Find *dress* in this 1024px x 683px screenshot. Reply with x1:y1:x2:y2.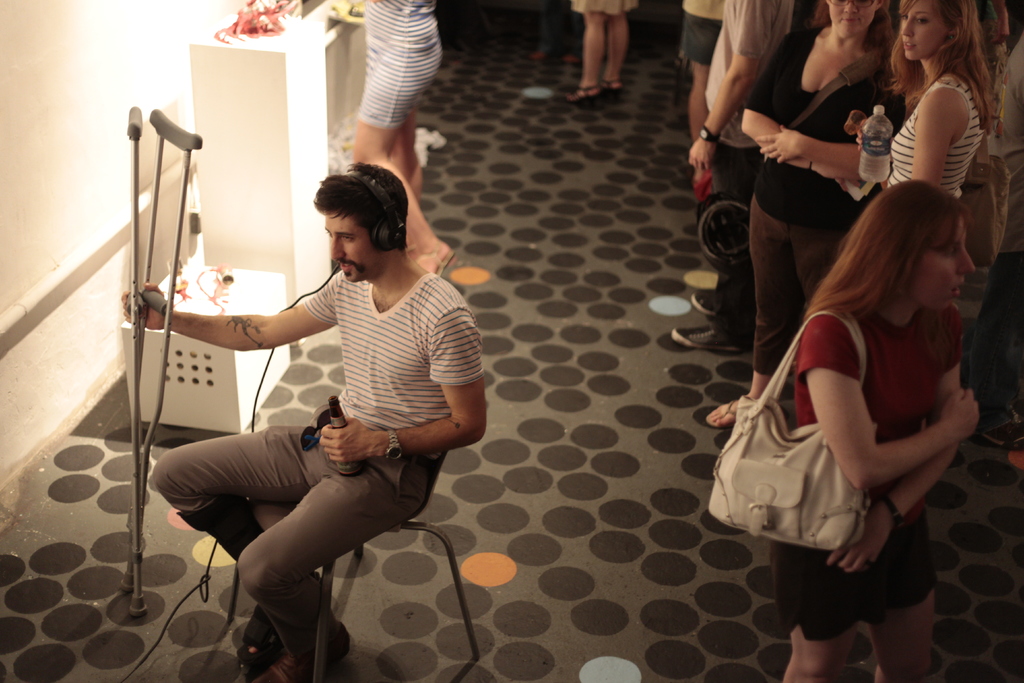
302:265:483:461.
